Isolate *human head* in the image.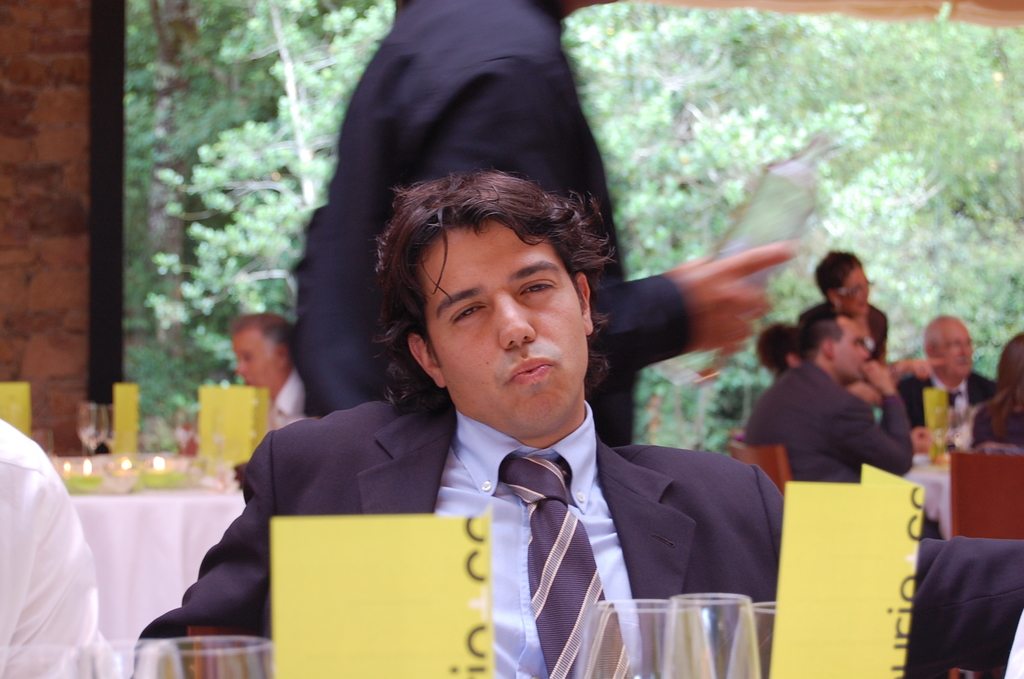
Isolated region: rect(367, 159, 622, 426).
